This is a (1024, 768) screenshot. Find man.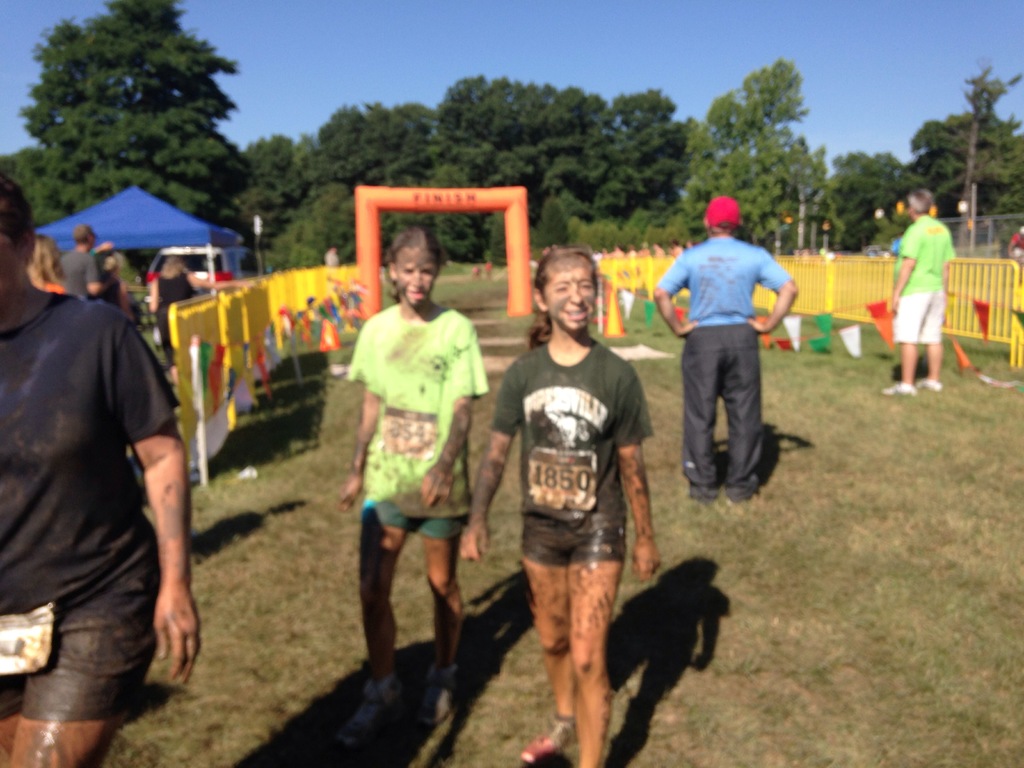
Bounding box: 15 177 215 762.
